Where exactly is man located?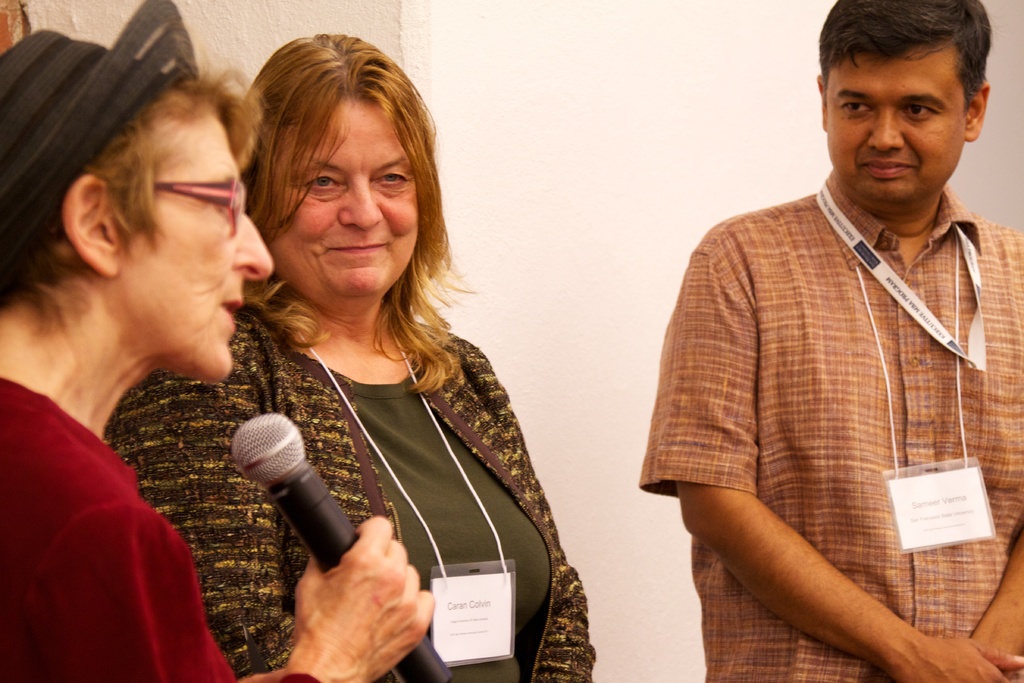
Its bounding box is {"x1": 619, "y1": 0, "x2": 1002, "y2": 664}.
